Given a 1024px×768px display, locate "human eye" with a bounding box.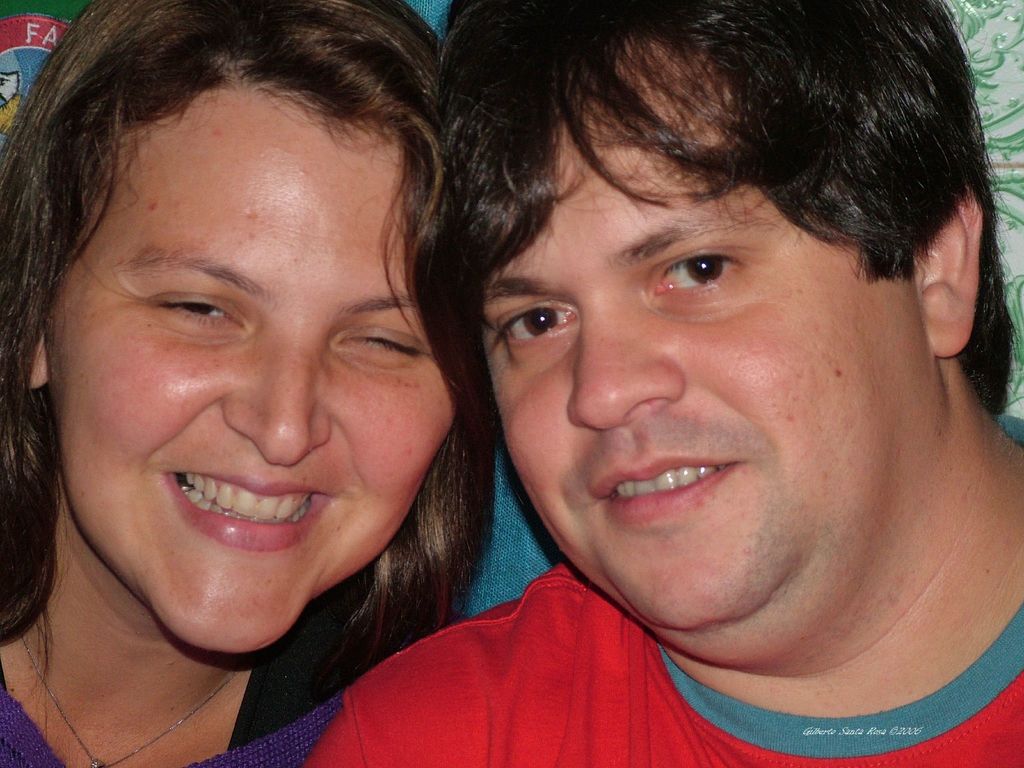
Located: x1=490, y1=299, x2=579, y2=356.
